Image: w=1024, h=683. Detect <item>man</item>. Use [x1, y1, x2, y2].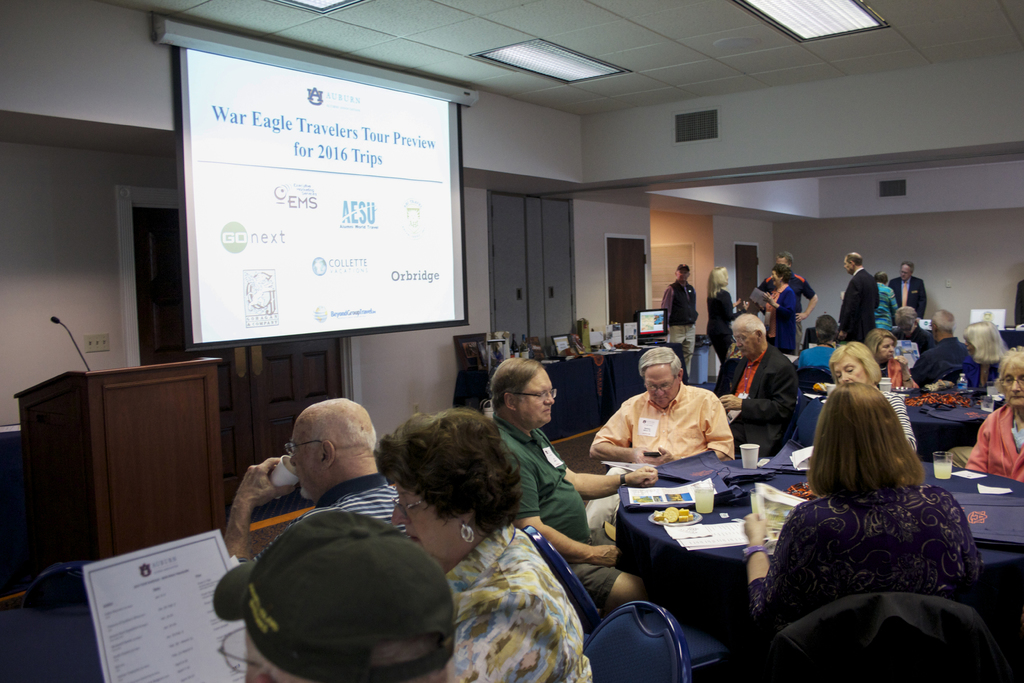
[663, 258, 700, 361].
